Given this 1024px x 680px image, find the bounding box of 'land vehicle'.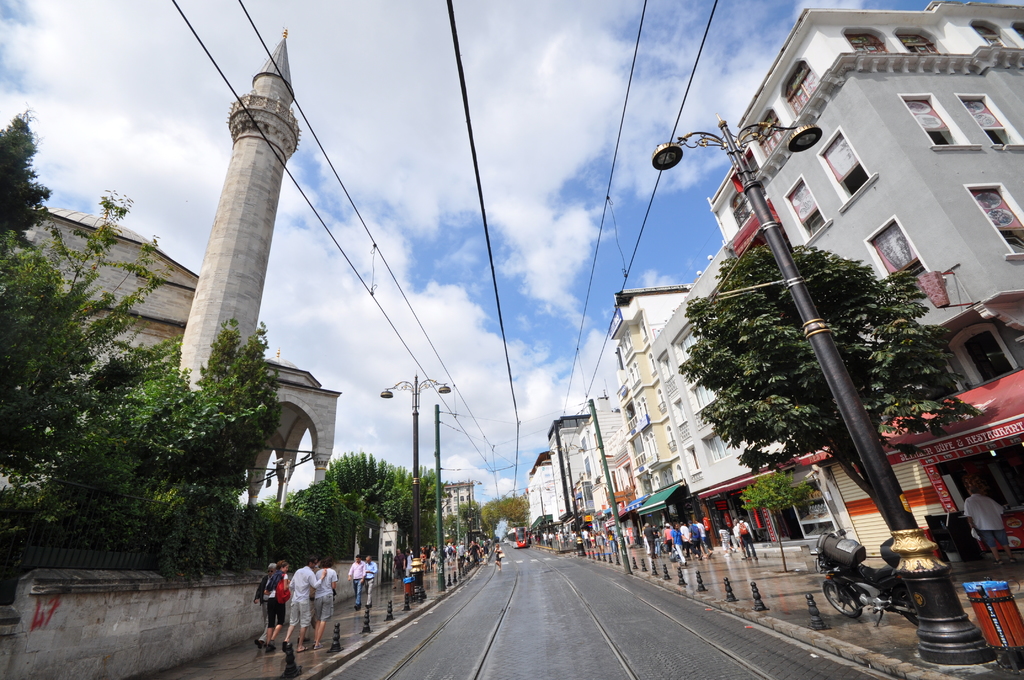
box=[816, 552, 917, 626].
